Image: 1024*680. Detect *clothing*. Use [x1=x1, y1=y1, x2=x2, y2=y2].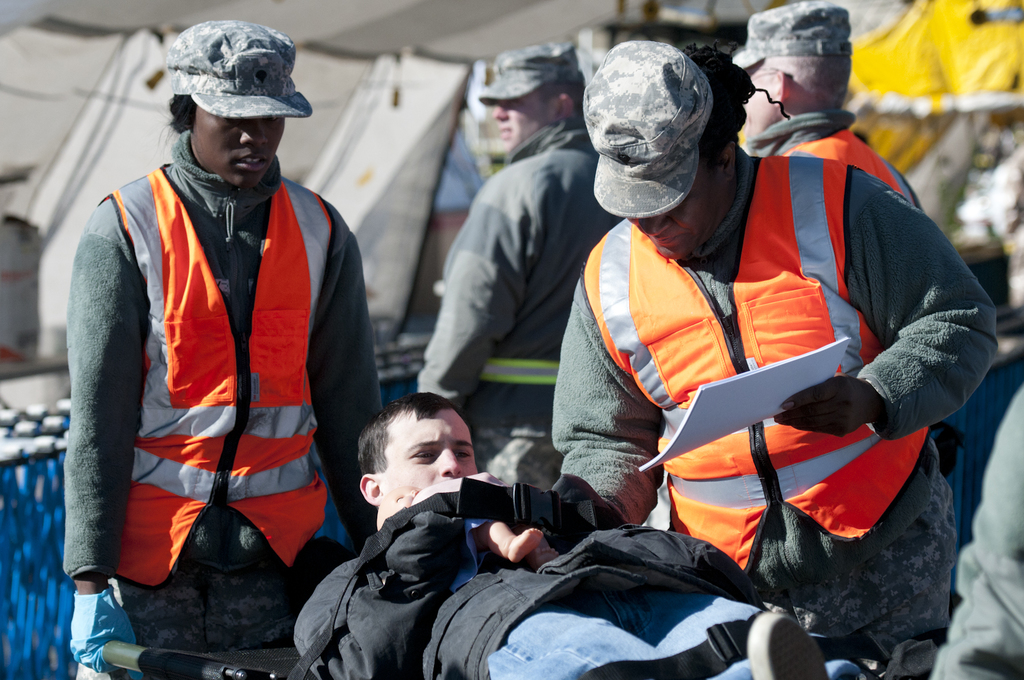
[x1=551, y1=155, x2=997, y2=651].
